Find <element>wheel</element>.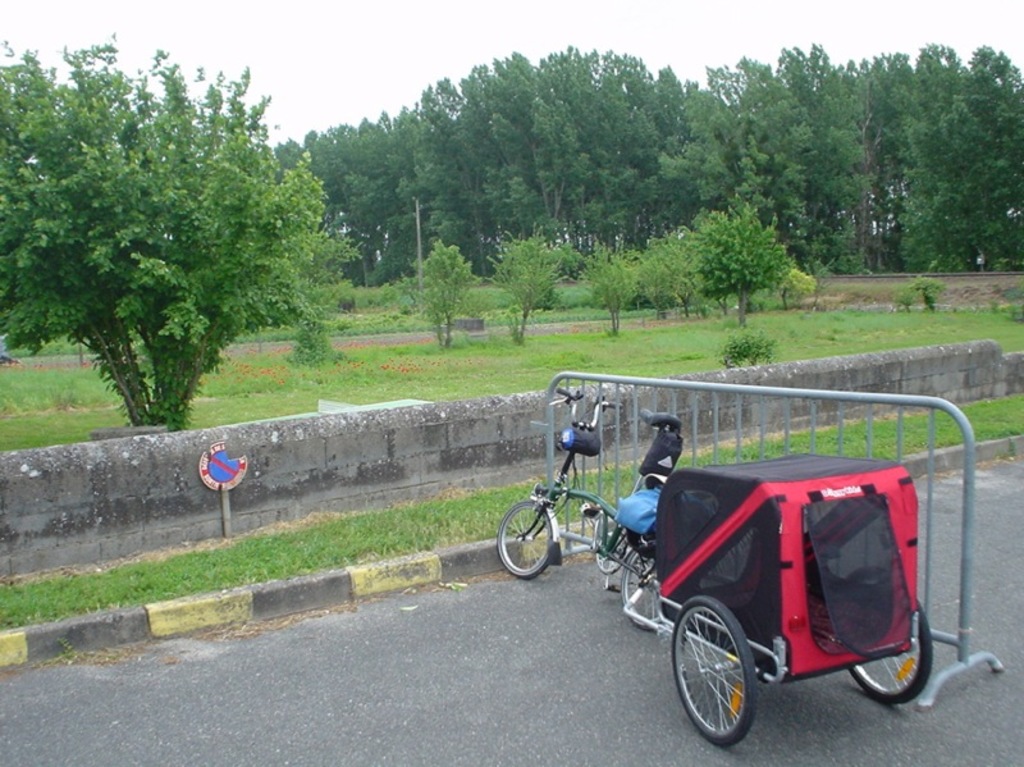
region(686, 627, 780, 752).
